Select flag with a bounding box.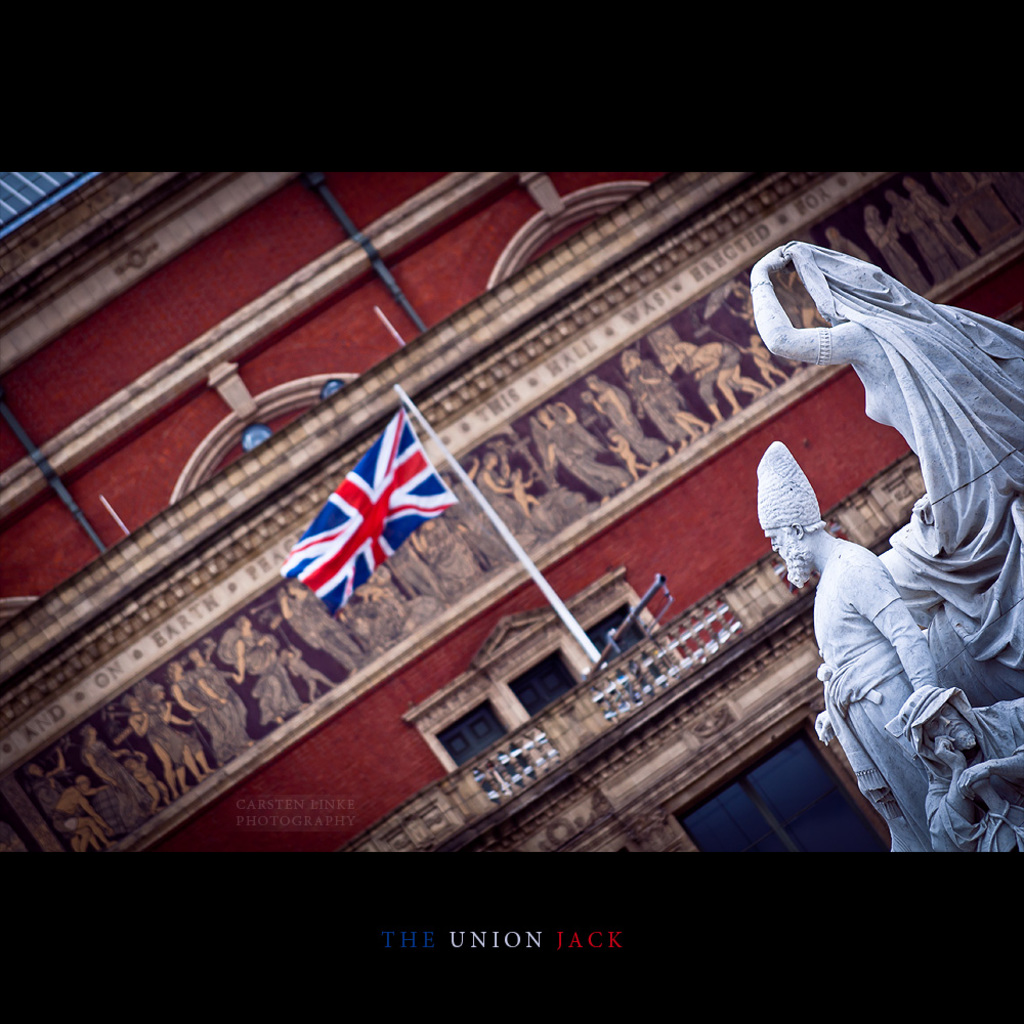
detection(274, 436, 445, 640).
